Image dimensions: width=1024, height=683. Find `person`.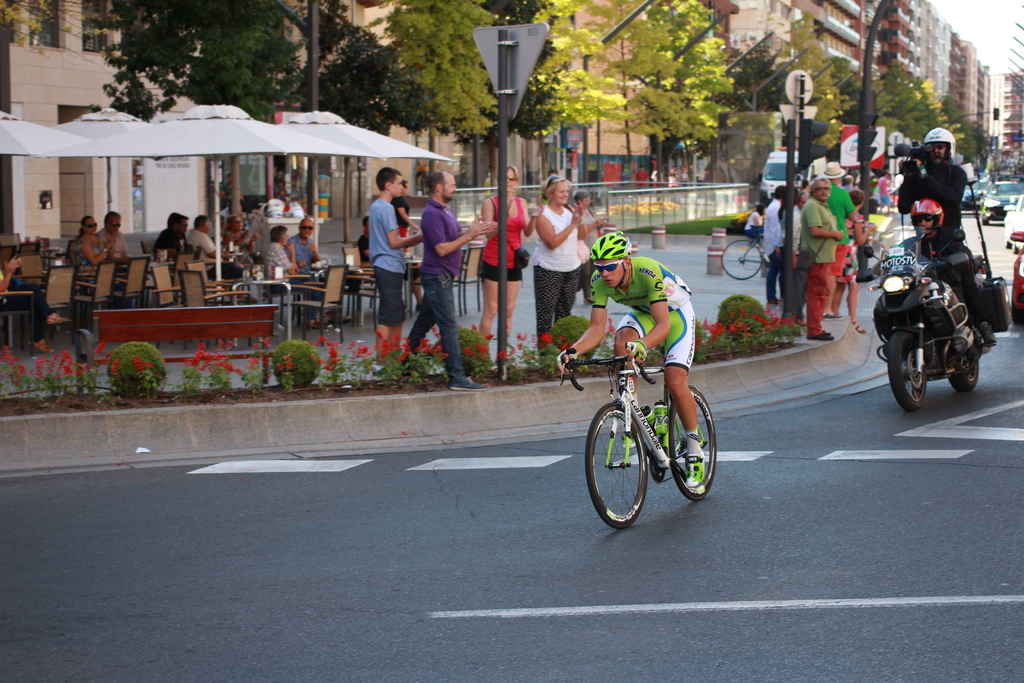
x1=898, y1=124, x2=998, y2=352.
